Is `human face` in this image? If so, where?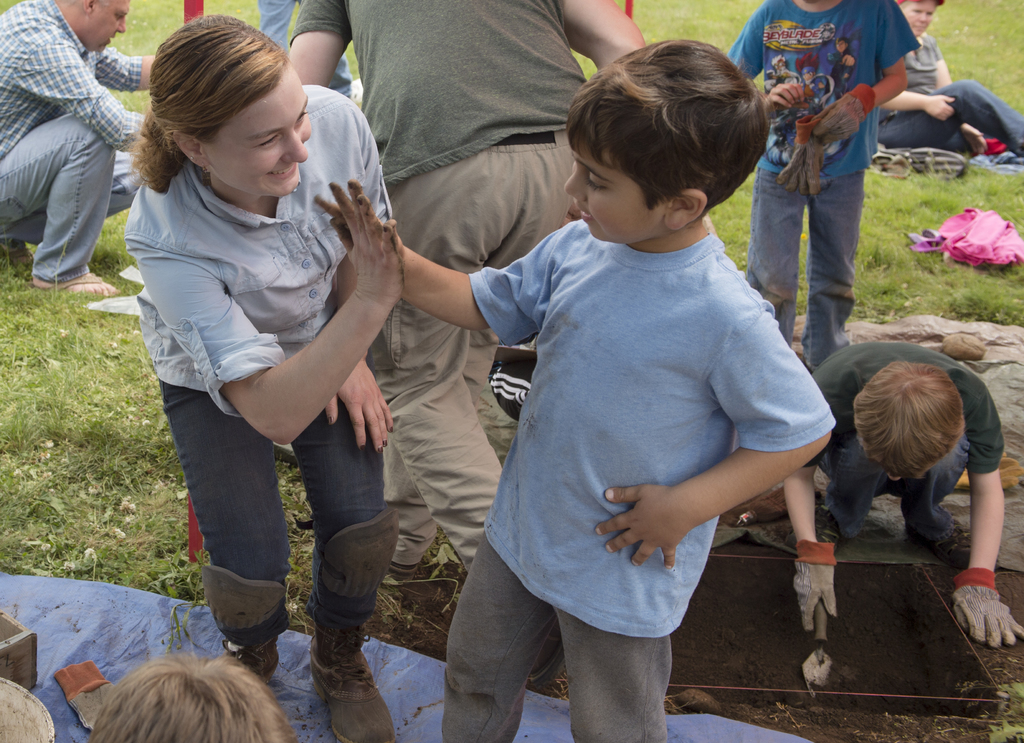
Yes, at (558, 136, 659, 253).
